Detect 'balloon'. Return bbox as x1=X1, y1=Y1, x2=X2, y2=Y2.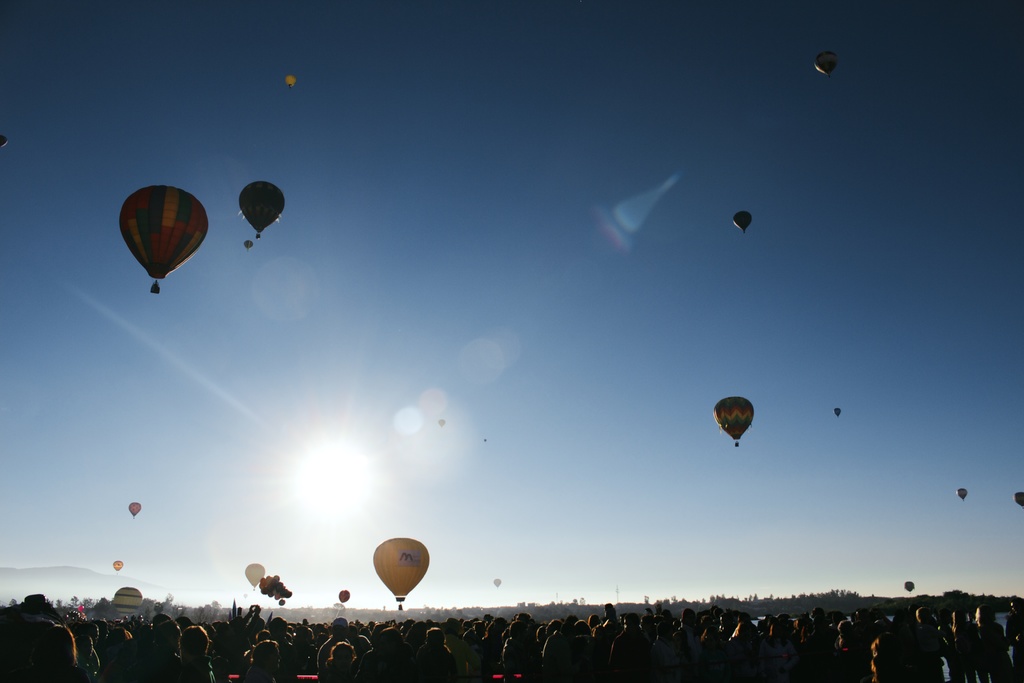
x1=241, y1=183, x2=284, y2=234.
